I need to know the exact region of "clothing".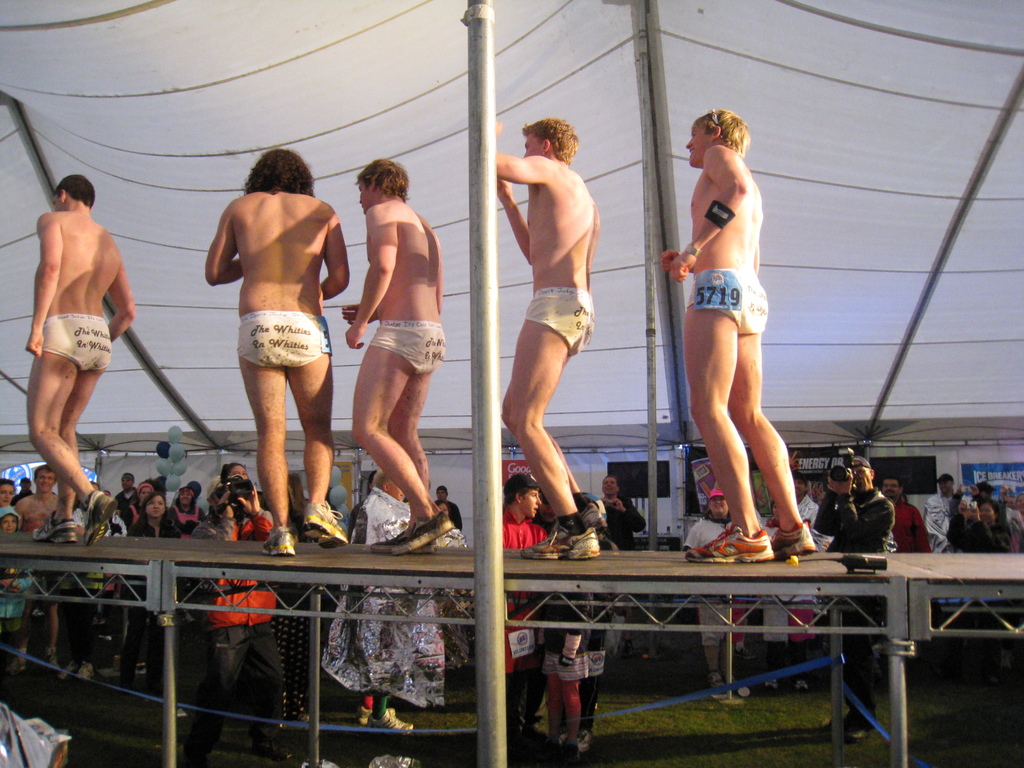
Region: bbox=[330, 483, 447, 706].
